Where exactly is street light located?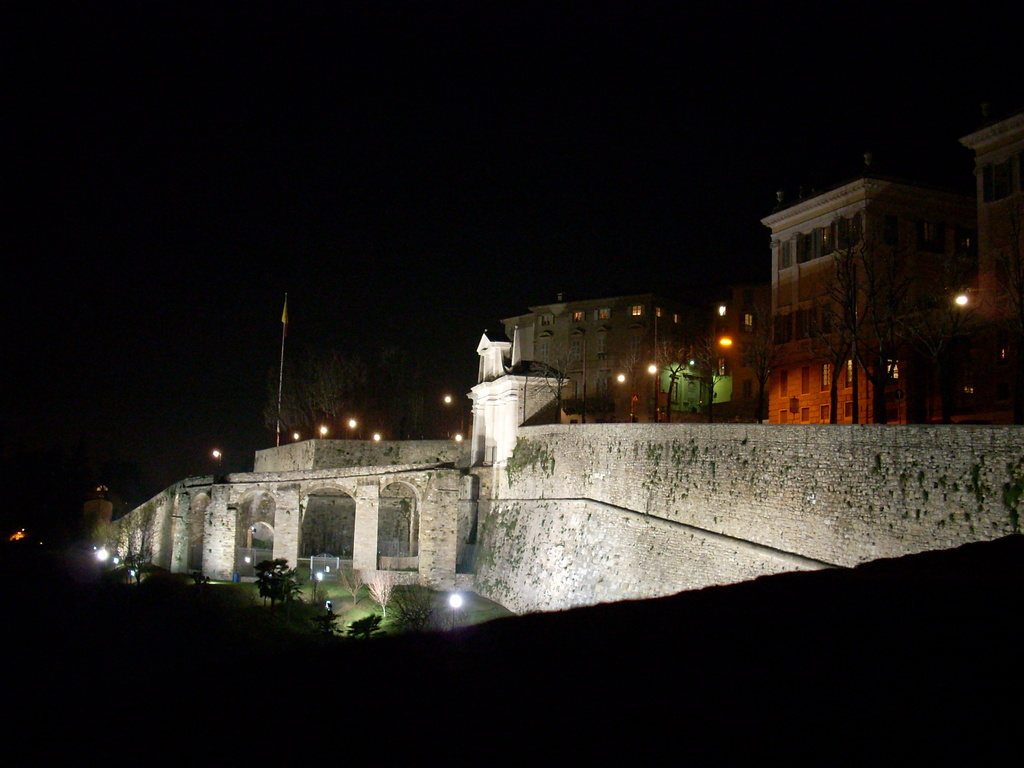
Its bounding box is rect(374, 431, 382, 443).
